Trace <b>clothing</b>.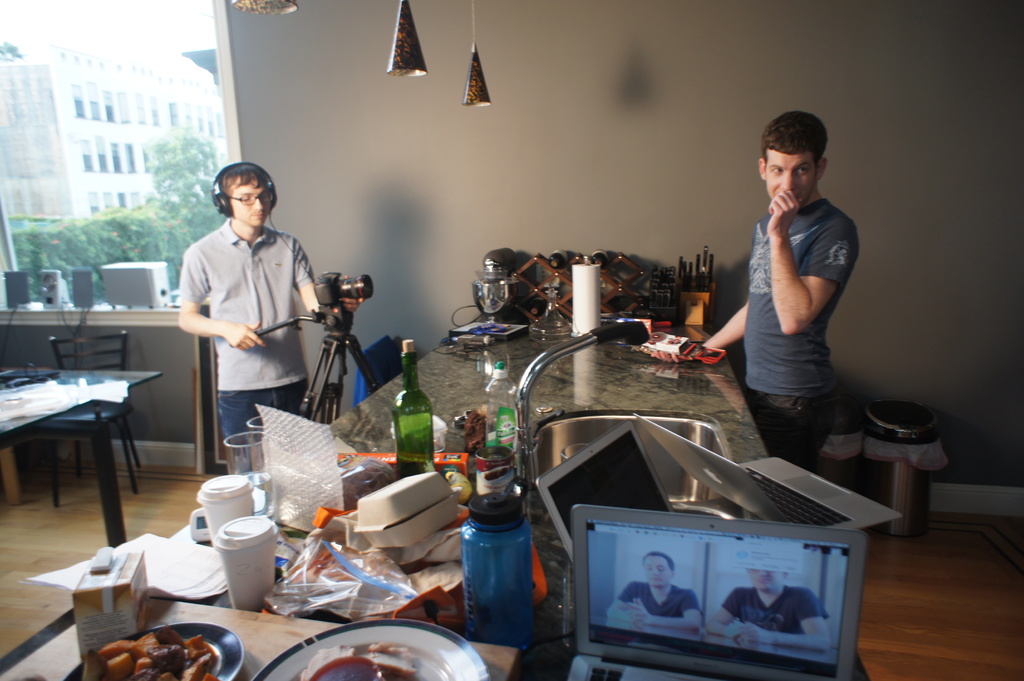
Traced to select_region(619, 581, 703, 618).
